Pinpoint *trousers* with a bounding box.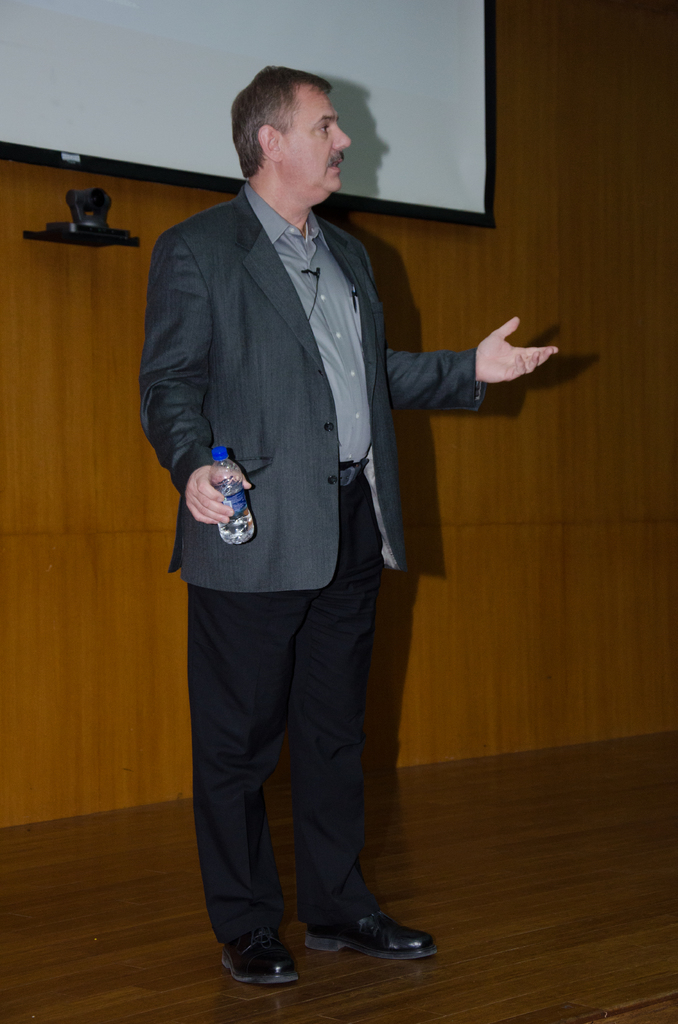
194 451 407 945.
